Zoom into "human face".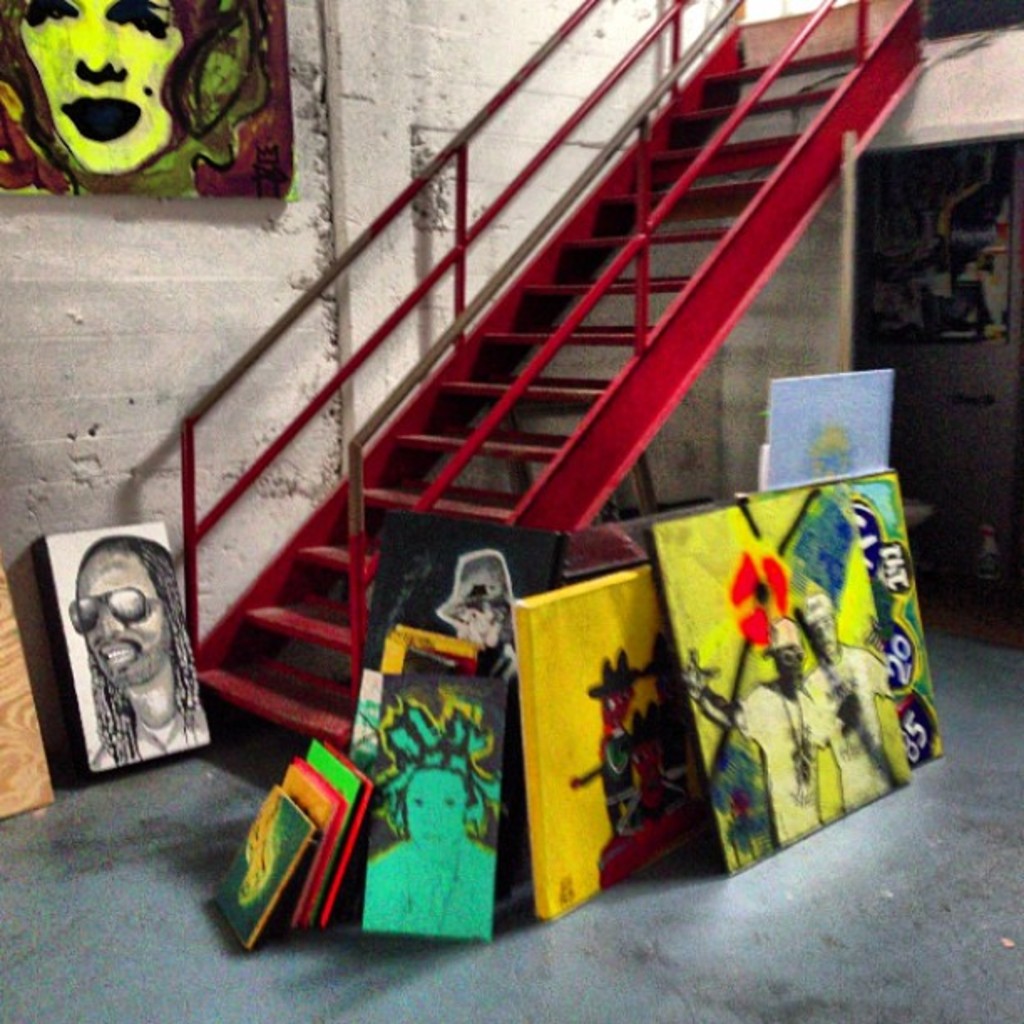
Zoom target: <bbox>20, 0, 186, 174</bbox>.
